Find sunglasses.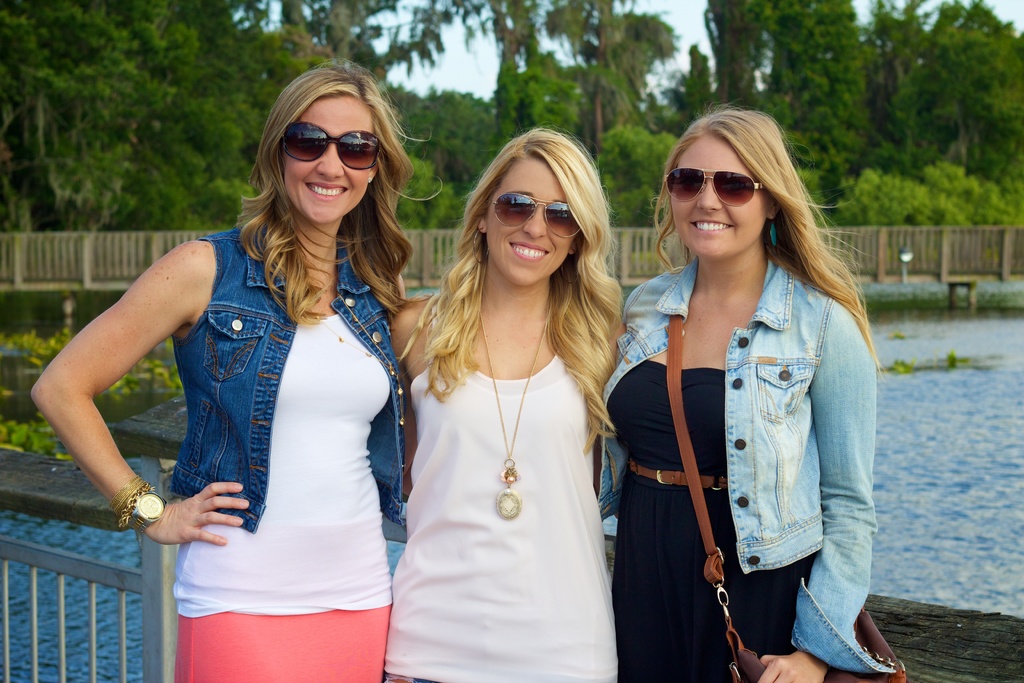
669 167 767 204.
